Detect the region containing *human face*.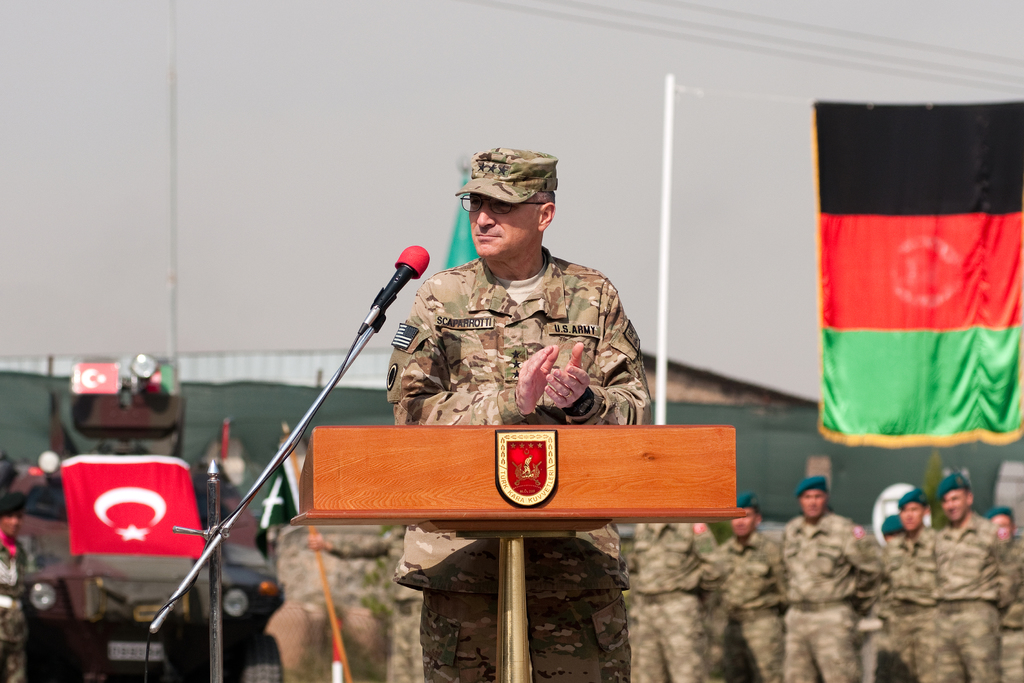
(x1=992, y1=520, x2=1013, y2=548).
